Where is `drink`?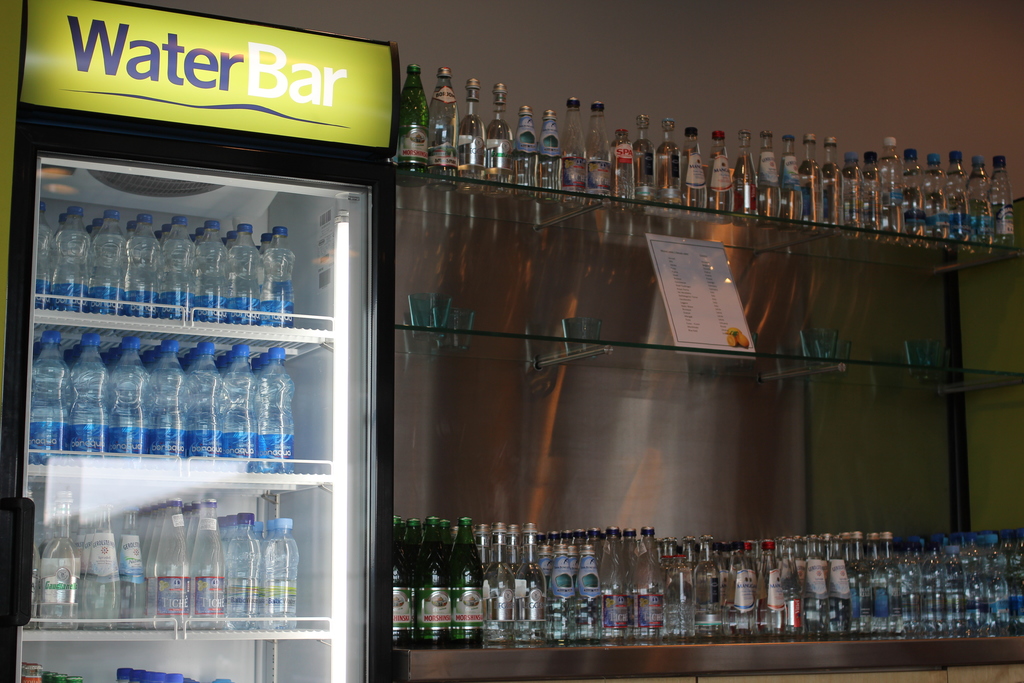
586:101:609:209.
